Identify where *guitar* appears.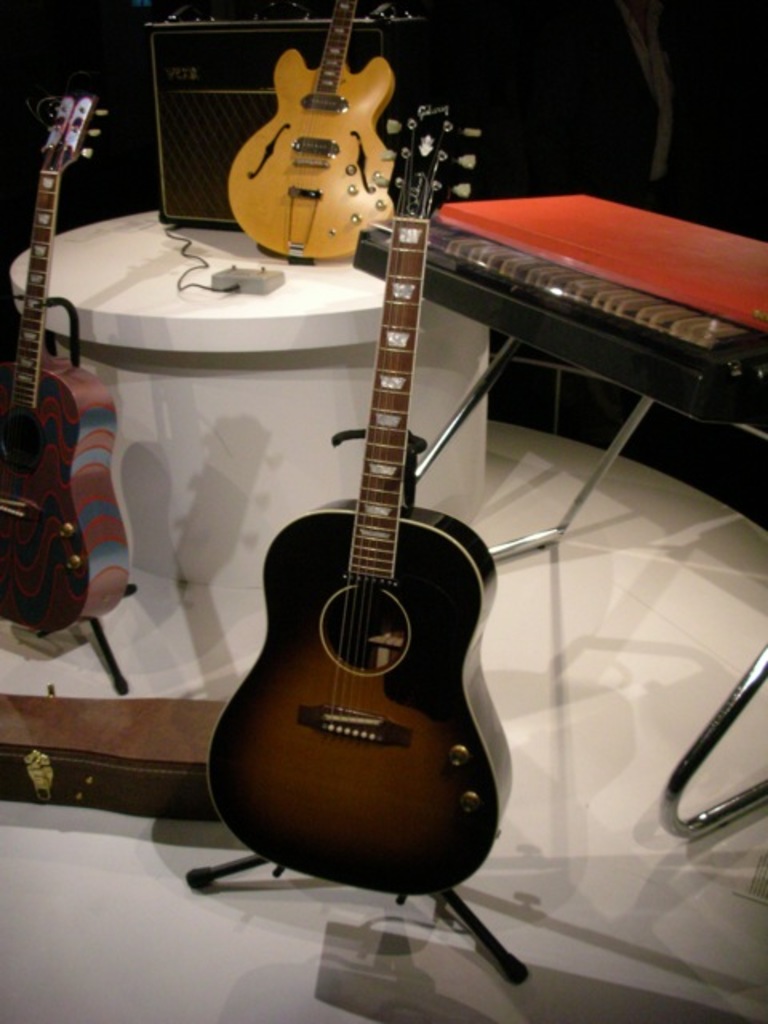
Appears at {"x1": 221, "y1": 0, "x2": 400, "y2": 266}.
